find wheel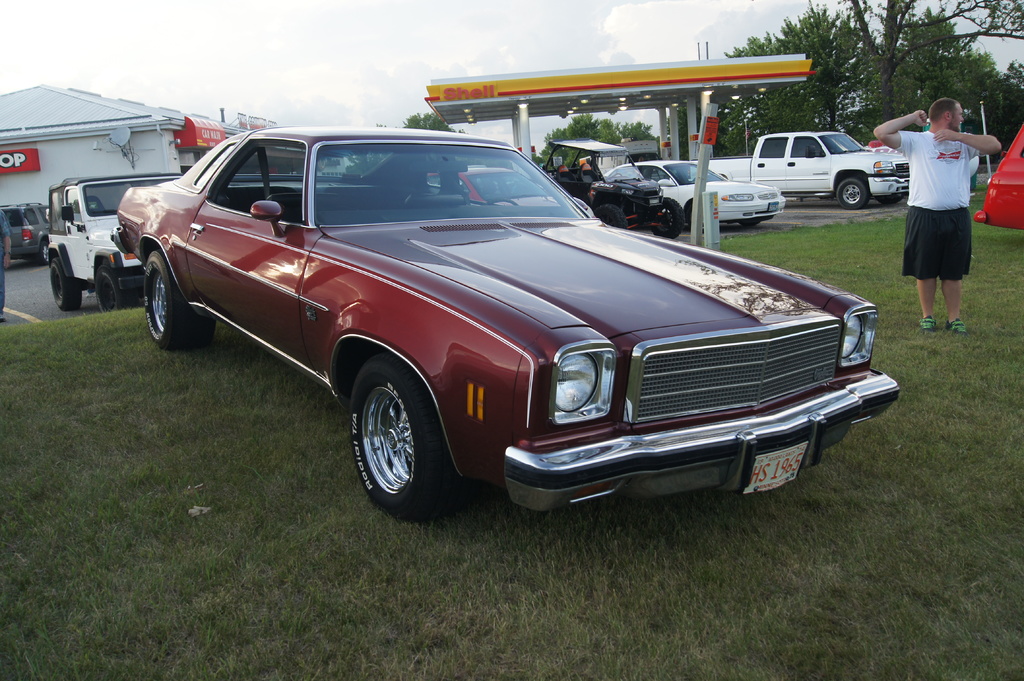
[876,193,902,202]
